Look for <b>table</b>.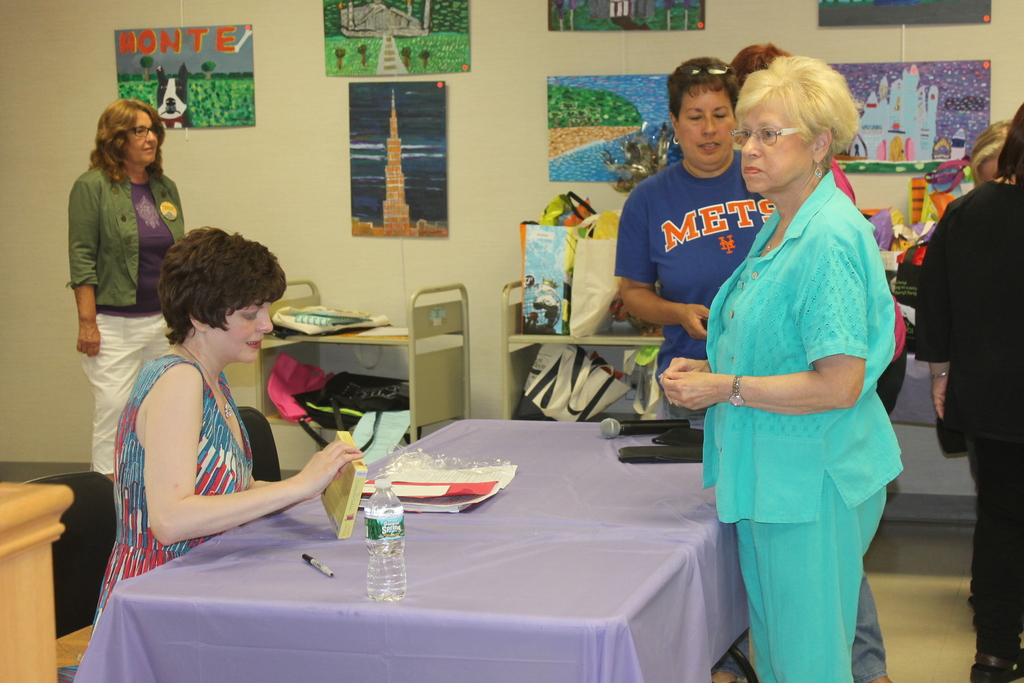
Found: x1=255, y1=276, x2=468, y2=483.
